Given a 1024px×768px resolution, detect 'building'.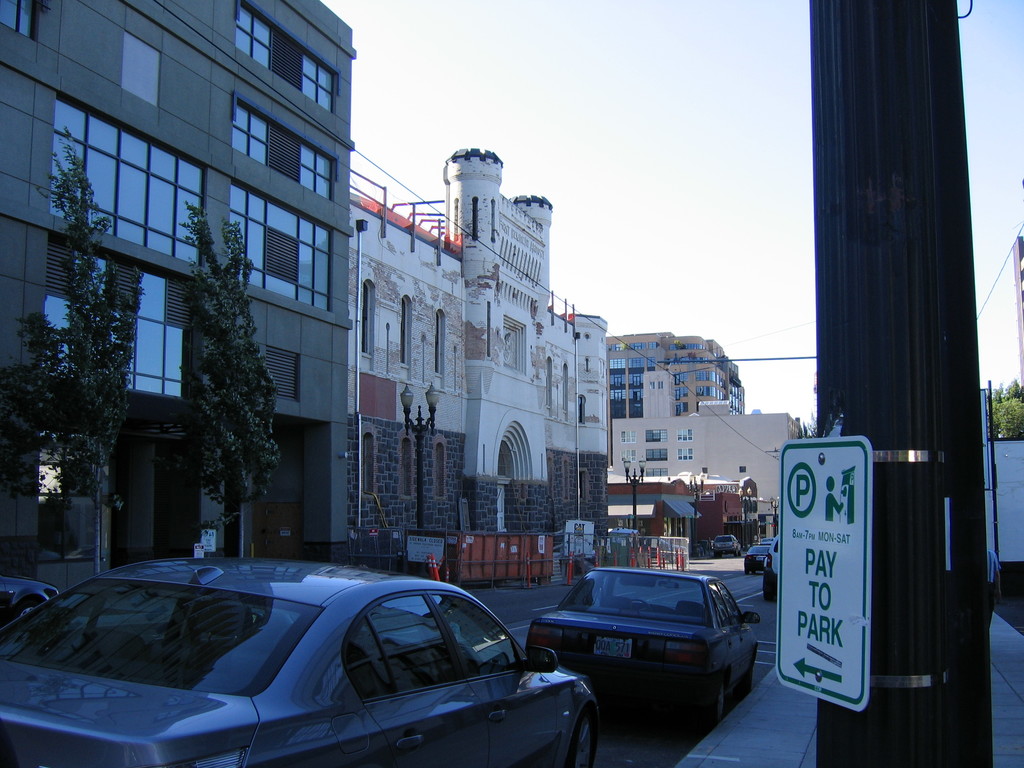
<box>0,5,802,599</box>.
